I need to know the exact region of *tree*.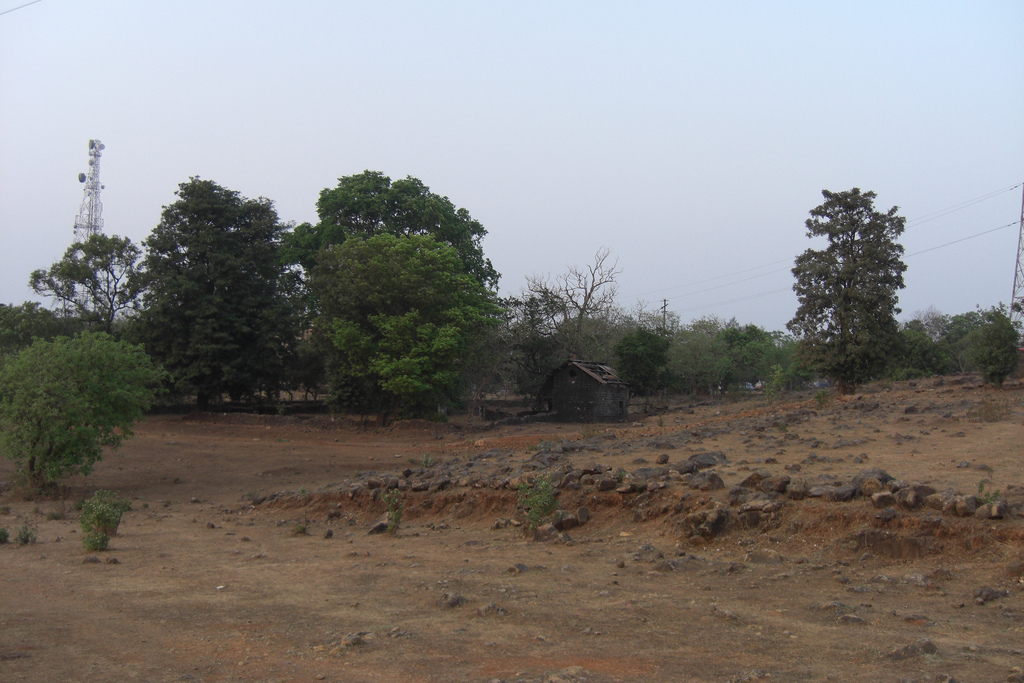
Region: 0/306/78/382.
